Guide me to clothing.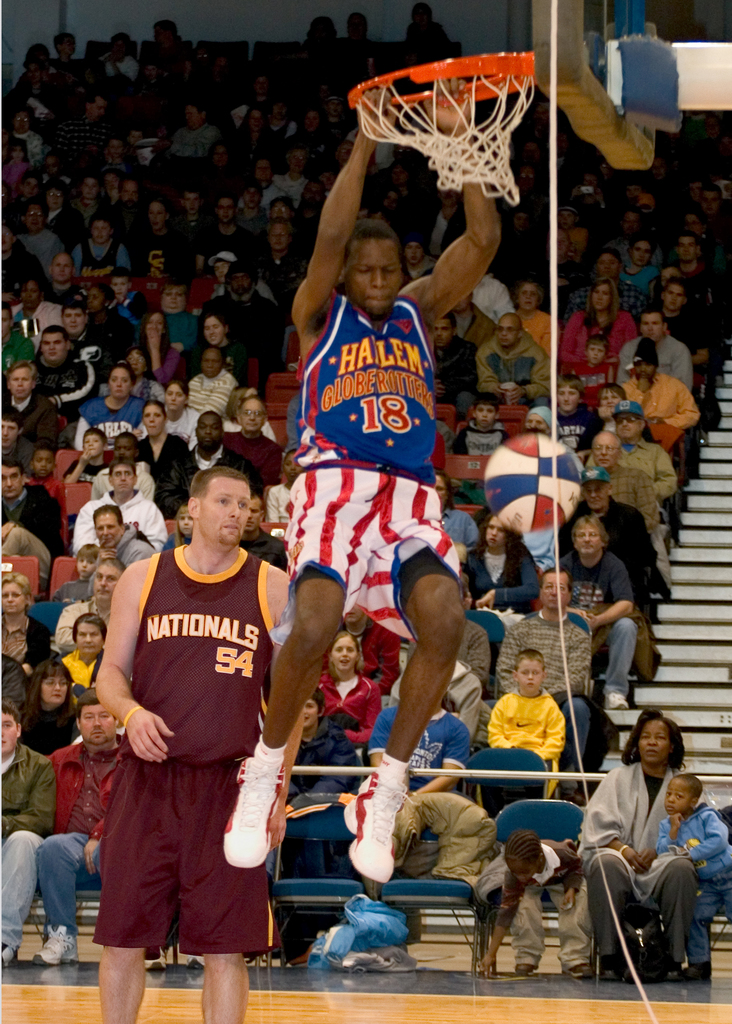
Guidance: 559/500/654/605.
